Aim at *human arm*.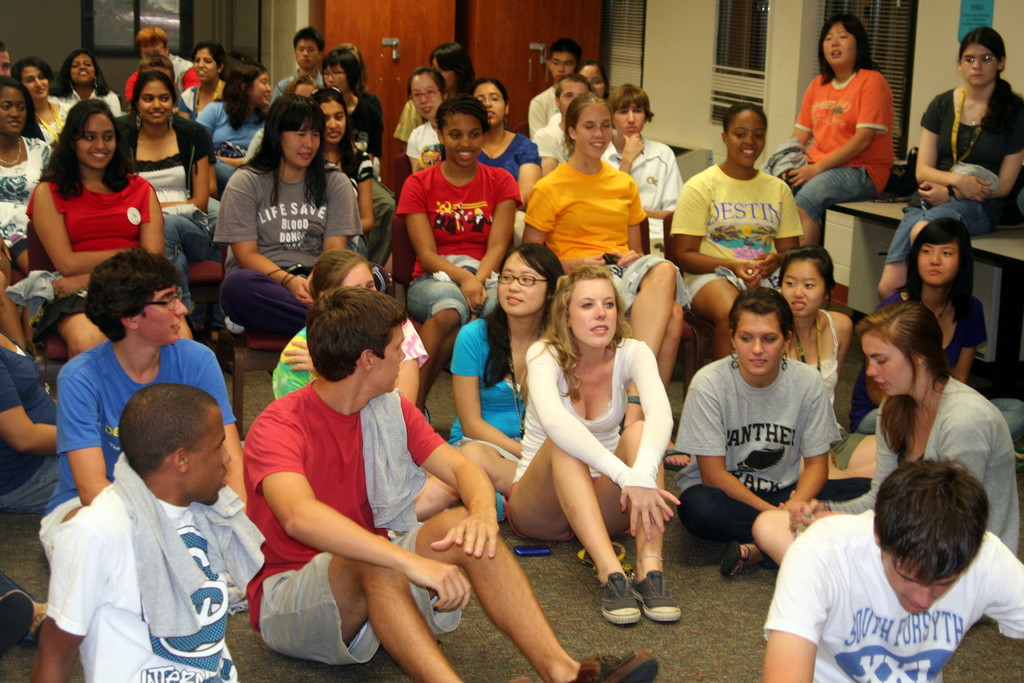
Aimed at x1=777 y1=364 x2=833 y2=524.
